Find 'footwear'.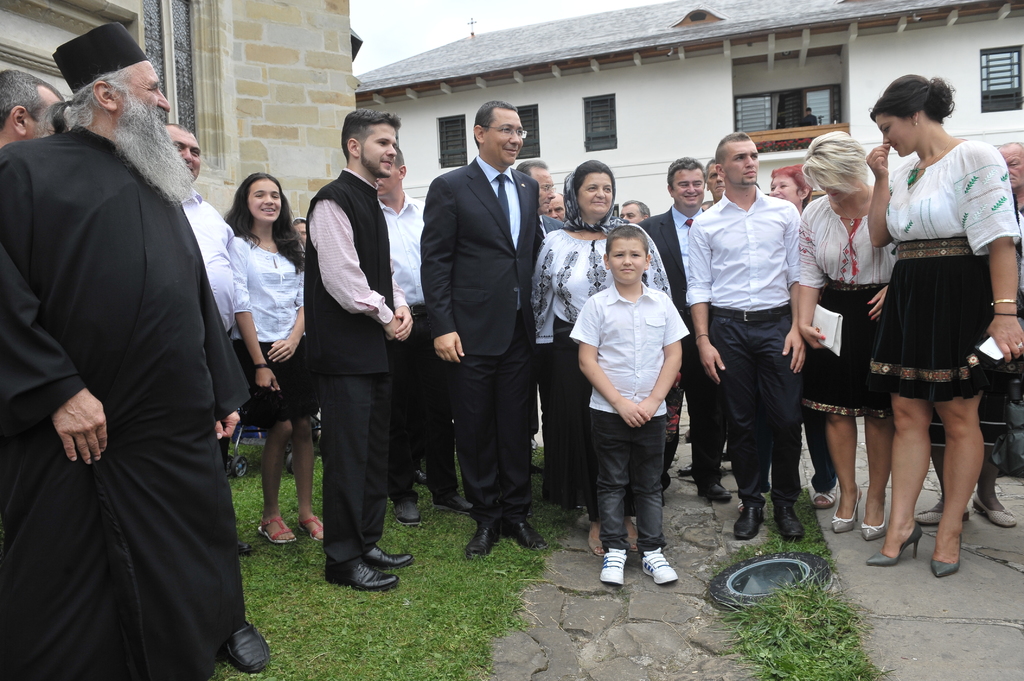
box(461, 518, 504, 559).
